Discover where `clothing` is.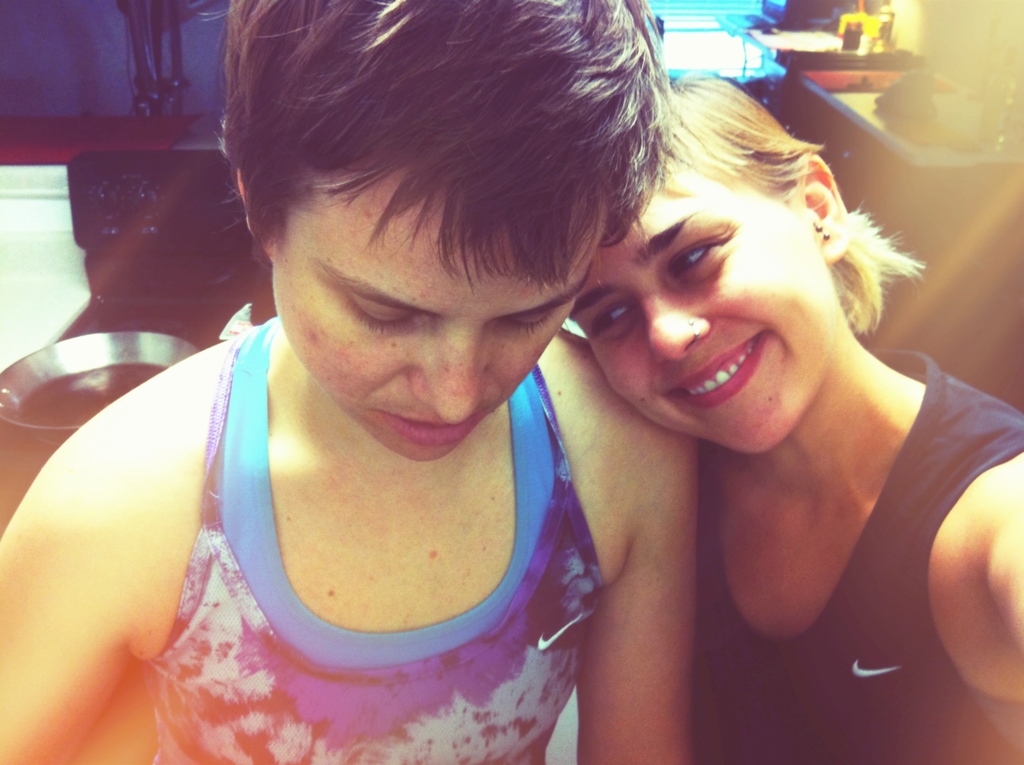
Discovered at detection(91, 345, 653, 761).
